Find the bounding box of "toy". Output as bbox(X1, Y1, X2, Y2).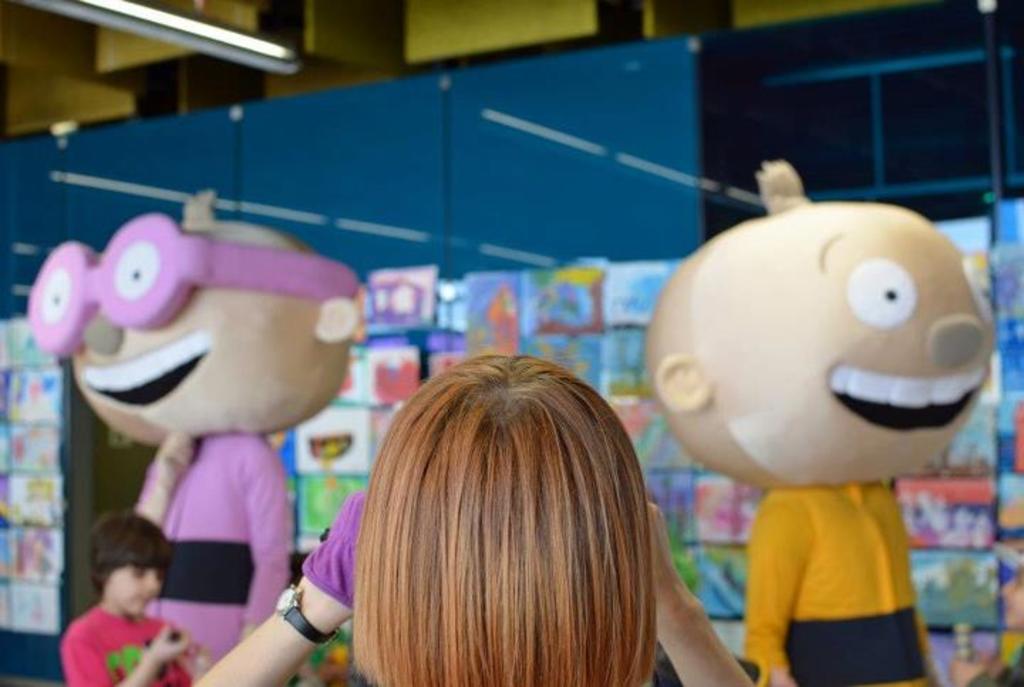
bbox(183, 354, 757, 686).
